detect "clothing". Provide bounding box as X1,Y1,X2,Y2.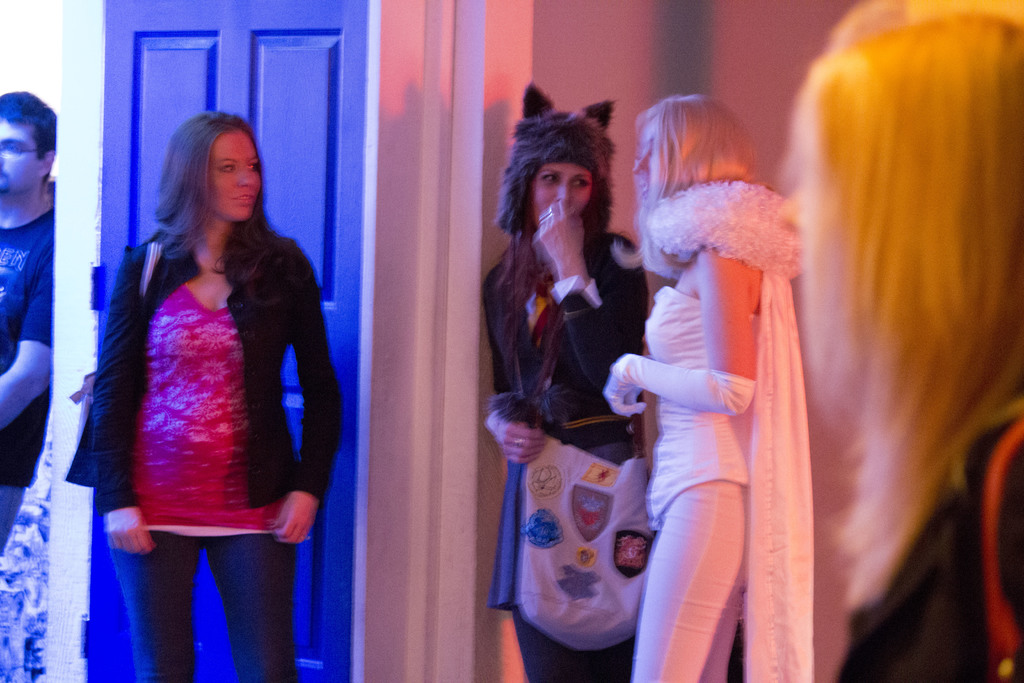
488,231,654,682.
